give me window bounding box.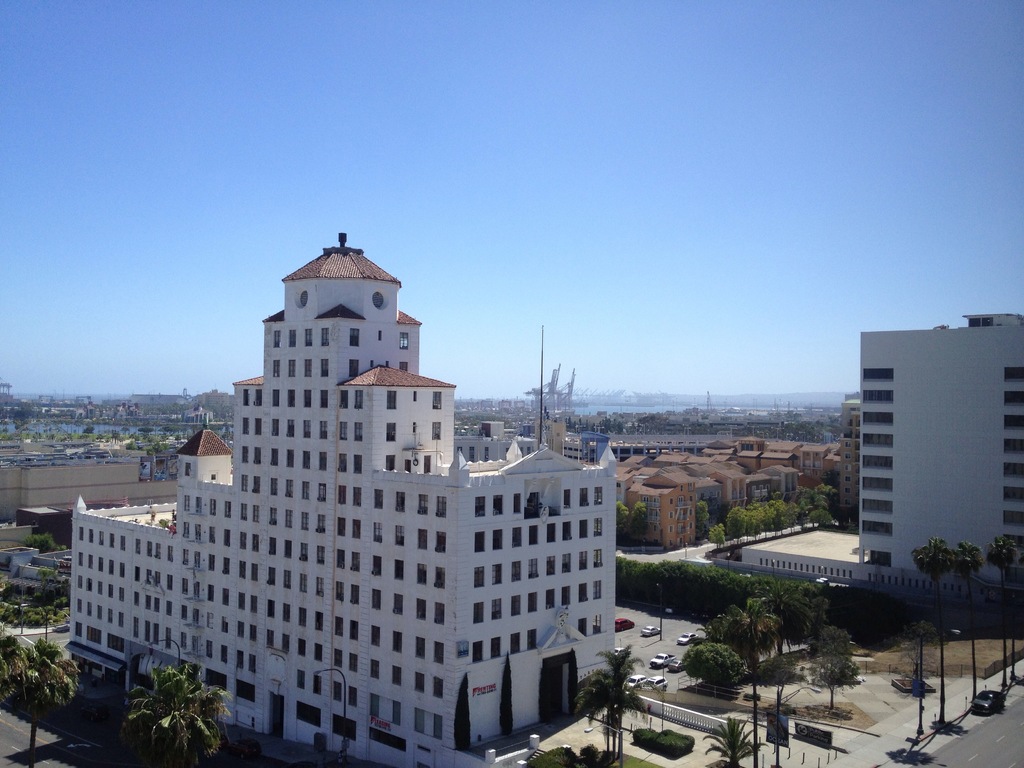
rect(271, 449, 278, 467).
